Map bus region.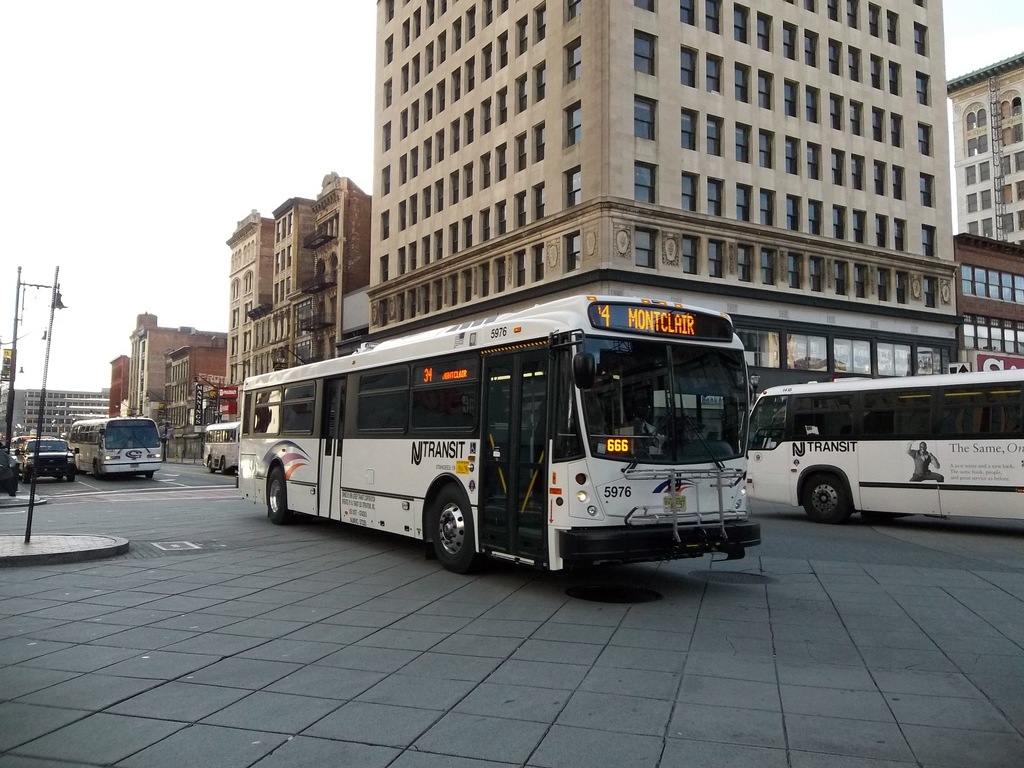
Mapped to detection(234, 294, 759, 577).
